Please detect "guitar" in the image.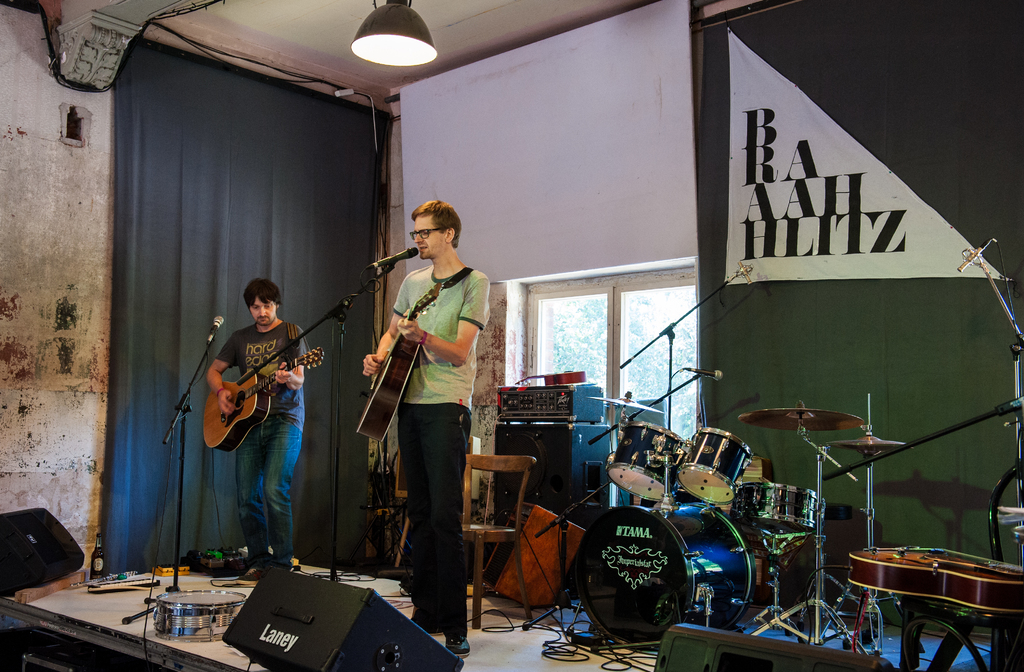
pyautogui.locateOnScreen(848, 546, 1022, 616).
